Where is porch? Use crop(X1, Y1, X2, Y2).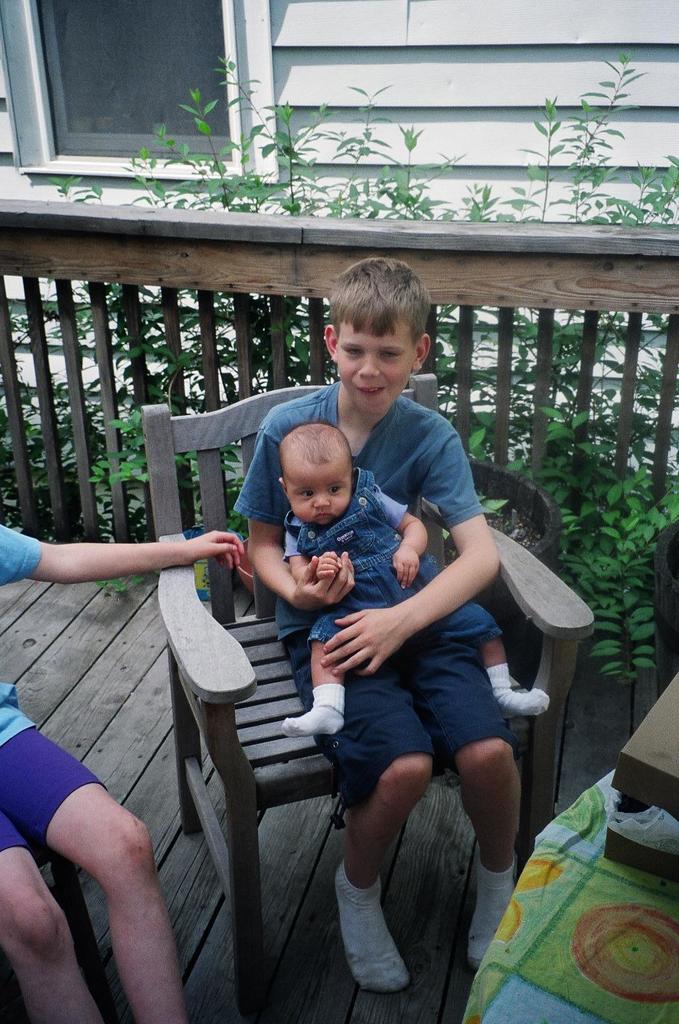
crop(1, 511, 676, 1023).
